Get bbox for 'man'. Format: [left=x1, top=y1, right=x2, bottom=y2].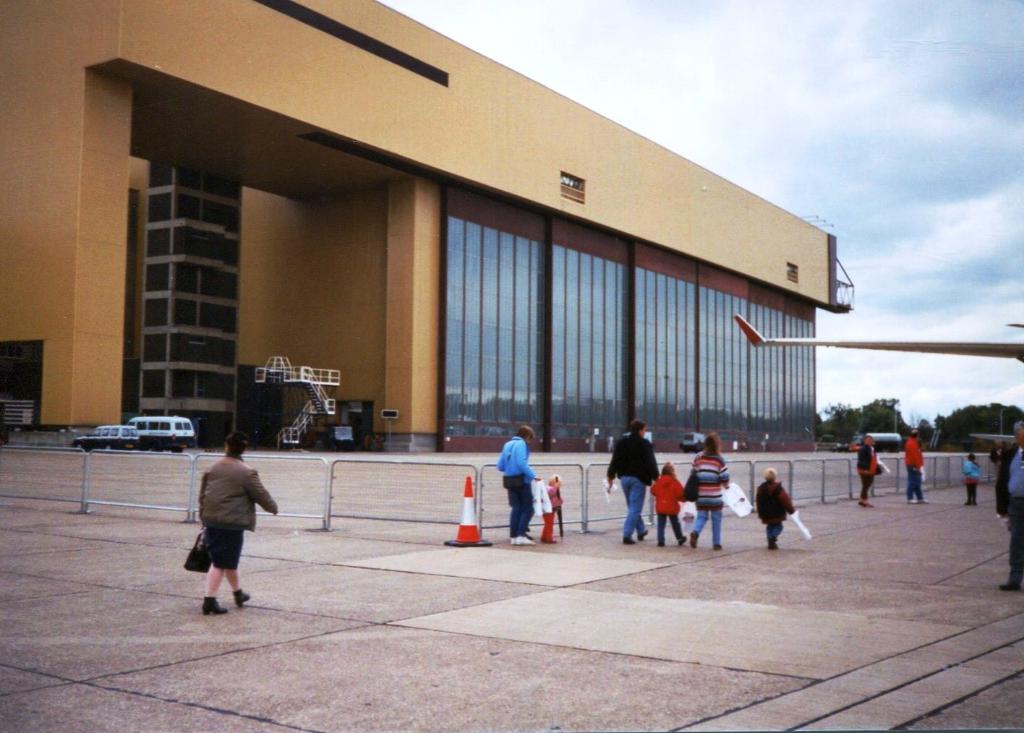
[left=499, top=424, right=537, bottom=544].
